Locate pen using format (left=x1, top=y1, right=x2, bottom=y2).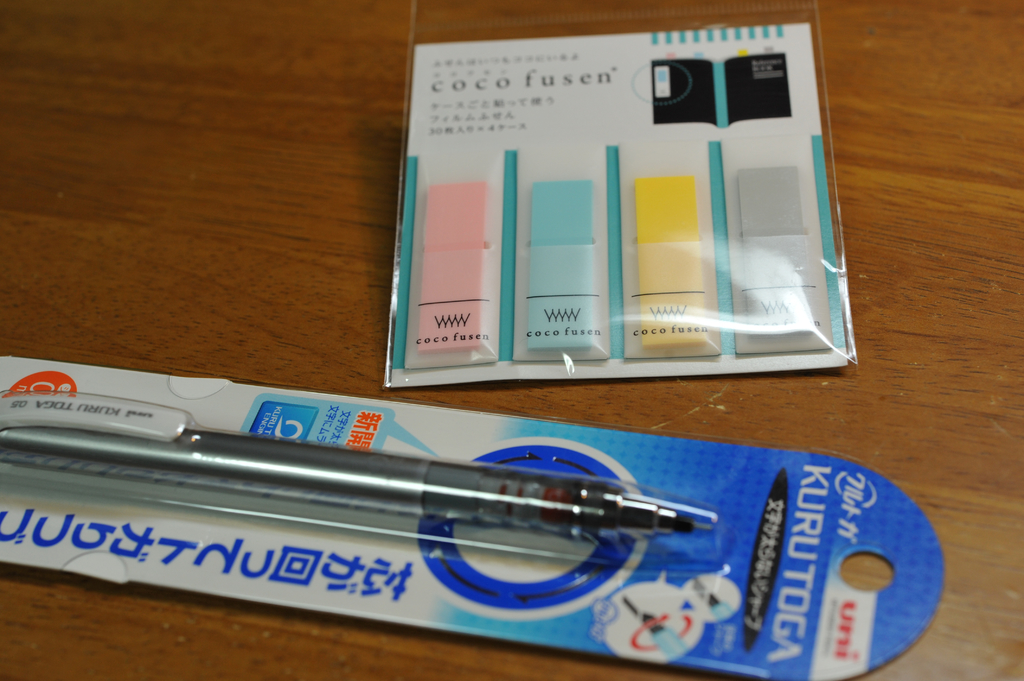
(left=0, top=412, right=714, bottom=555).
